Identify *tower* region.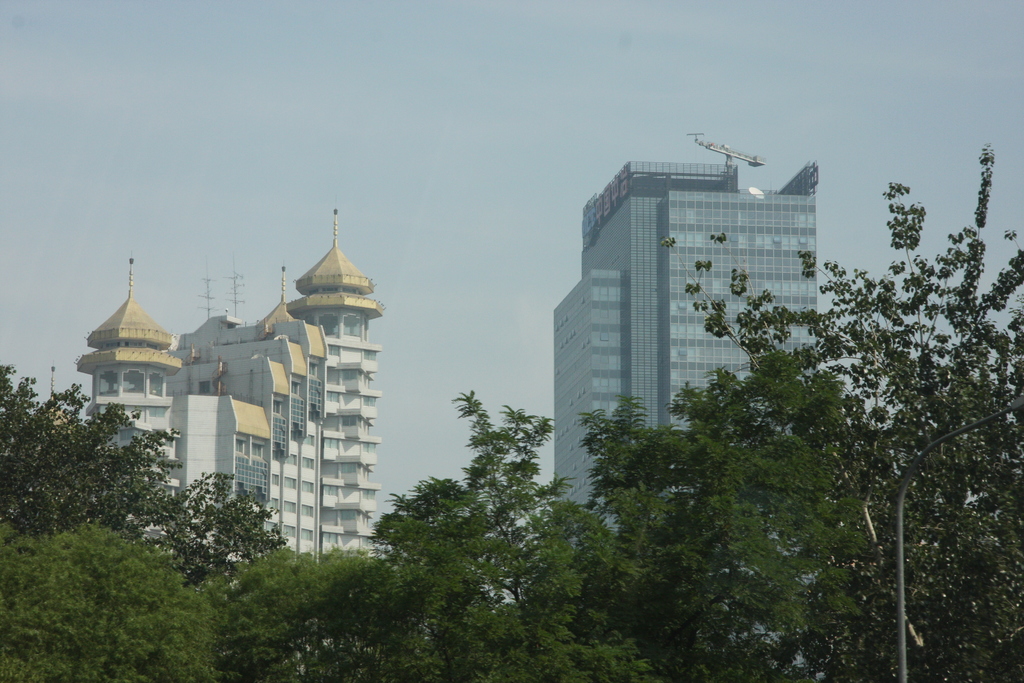
Region: 77 254 173 531.
